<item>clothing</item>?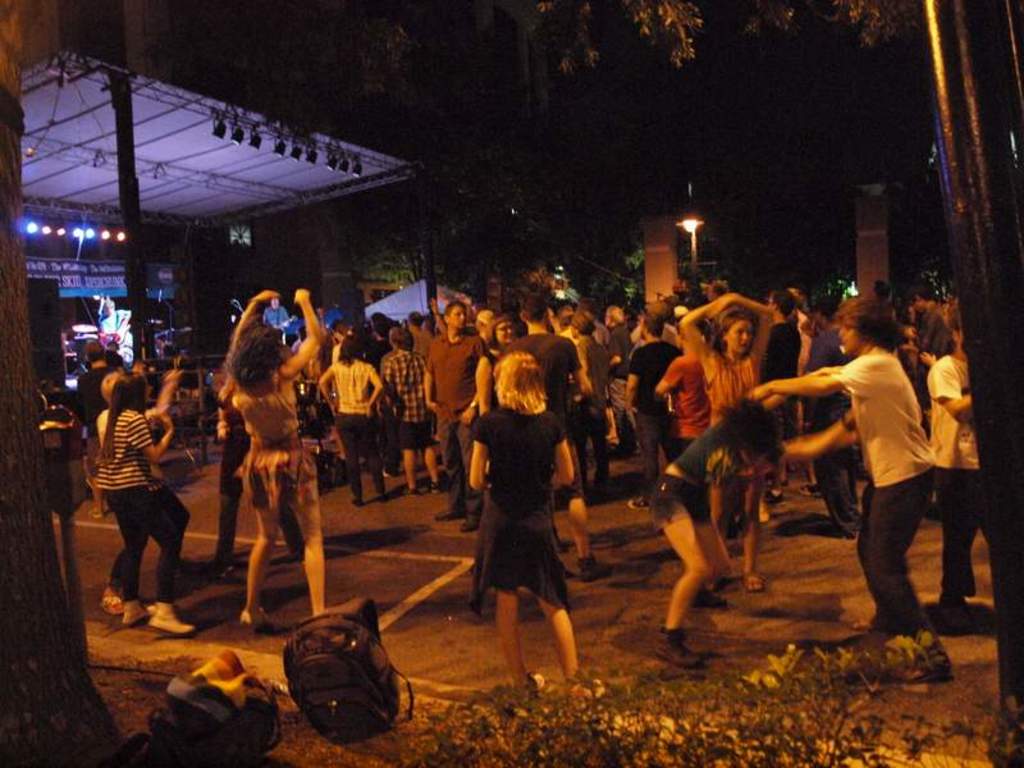
x1=758 y1=310 x2=808 y2=388
